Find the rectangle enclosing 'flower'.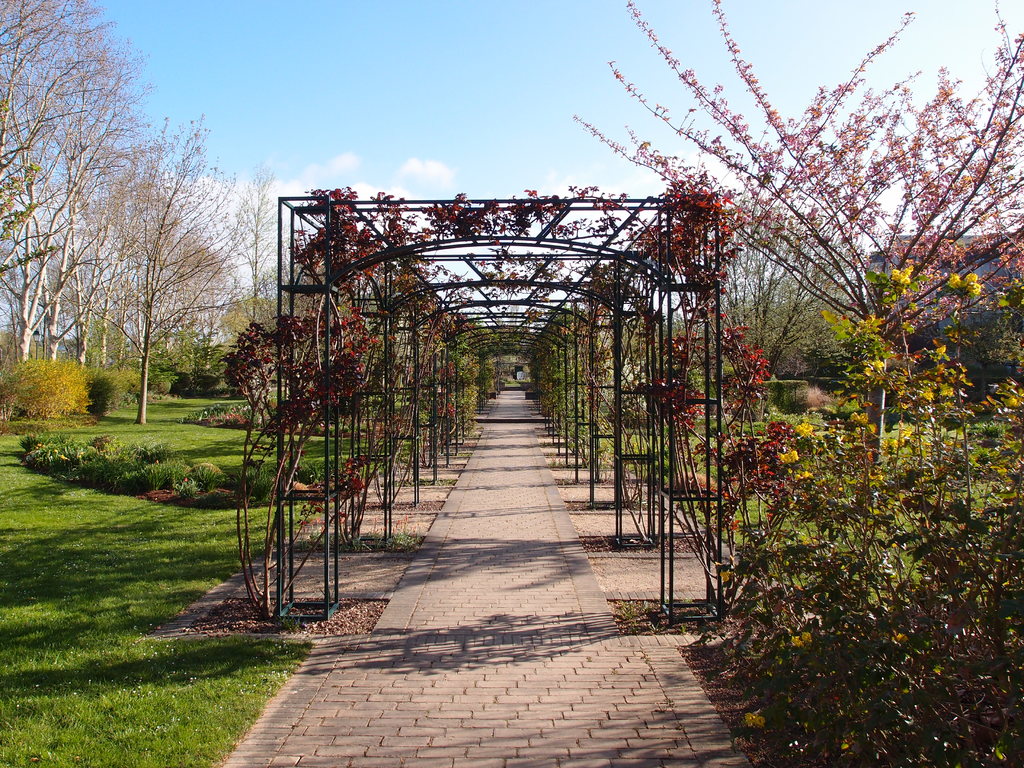
788 632 810 645.
